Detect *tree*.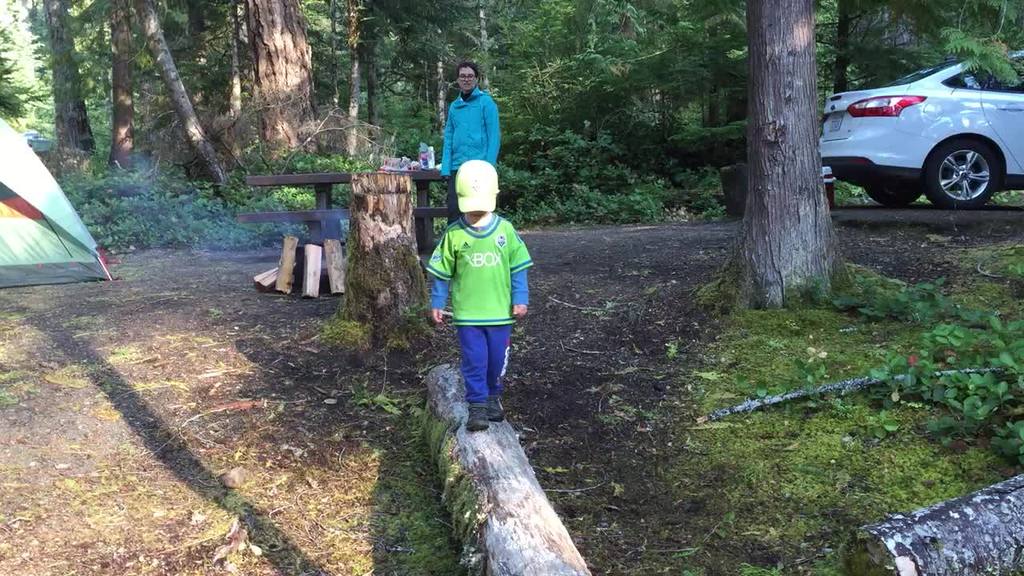
Detected at bbox=(427, 0, 561, 238).
